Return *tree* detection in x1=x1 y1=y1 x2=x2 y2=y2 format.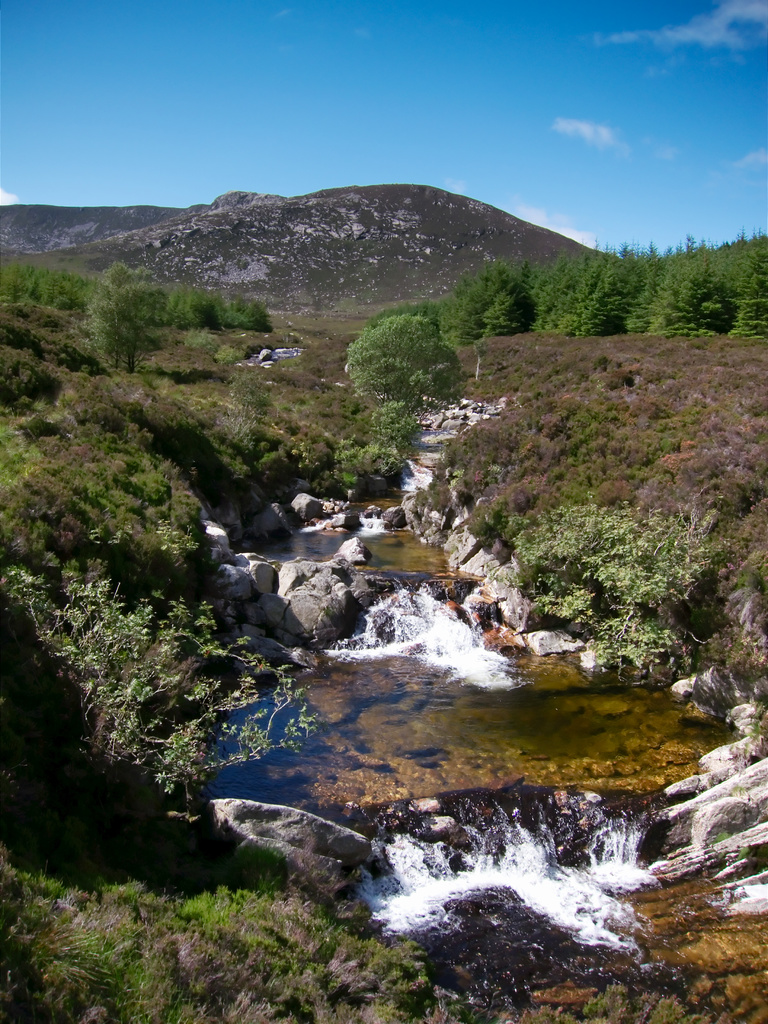
x1=619 y1=483 x2=759 y2=662.
